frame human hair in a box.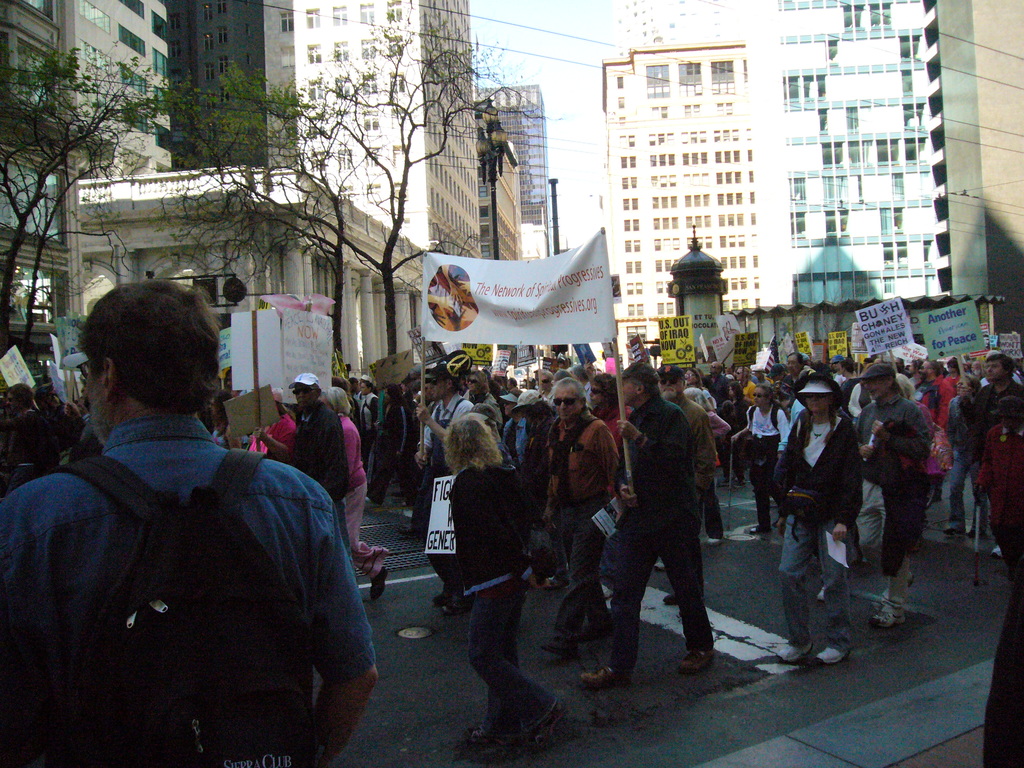
select_region(550, 379, 586, 399).
